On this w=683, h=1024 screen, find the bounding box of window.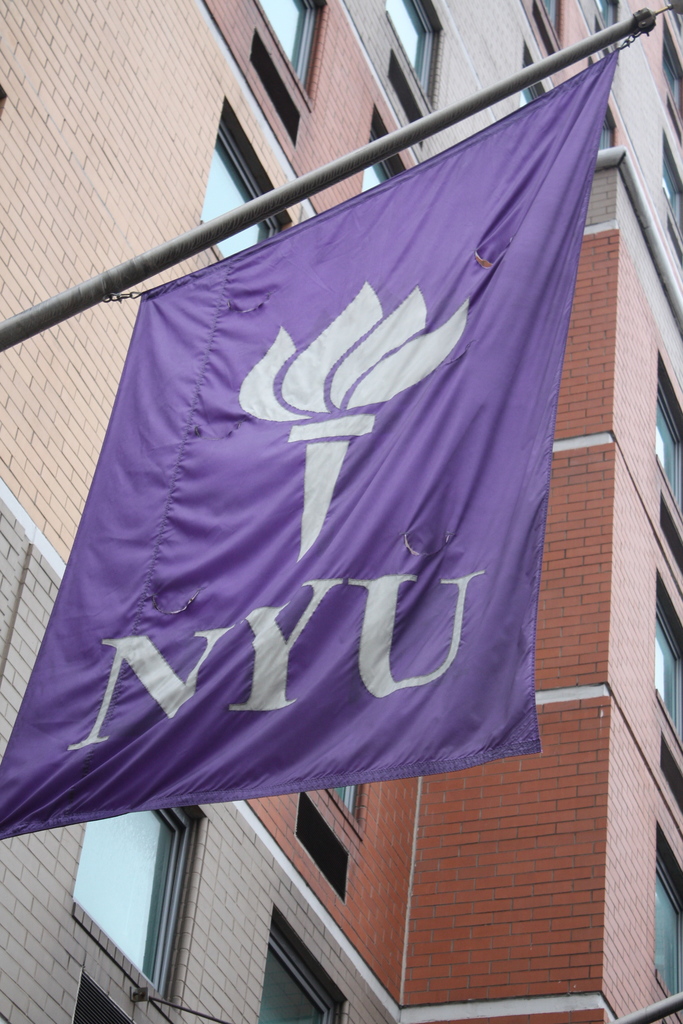
Bounding box: bbox(595, 1, 629, 67).
